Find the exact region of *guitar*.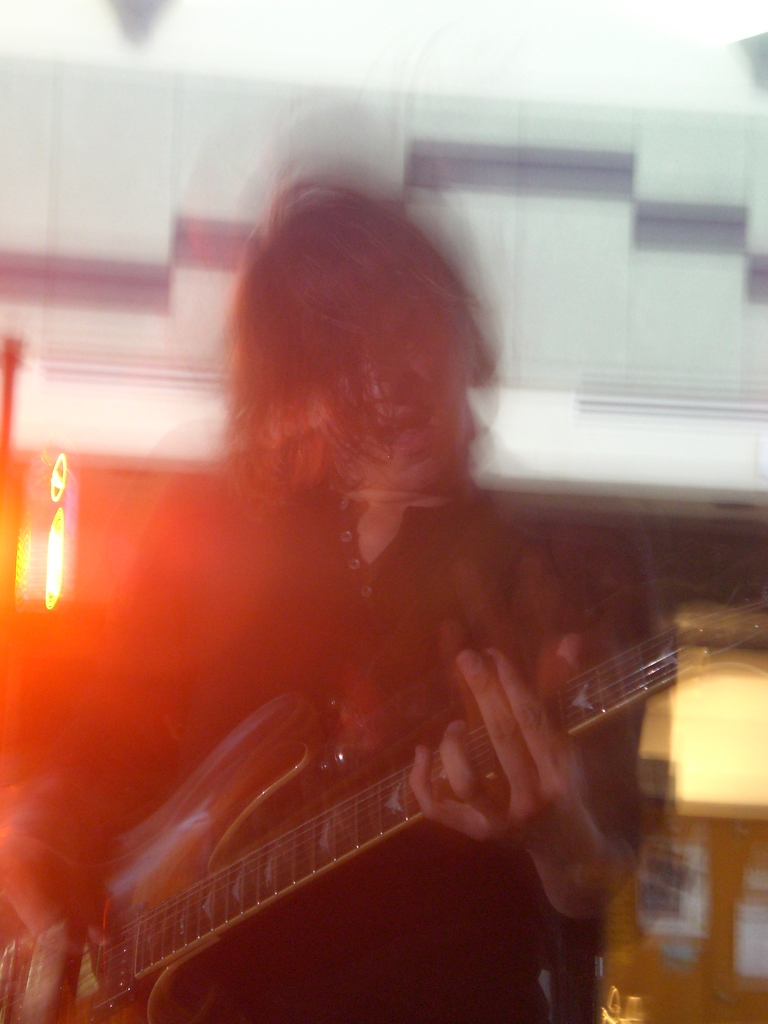
Exact region: pyautogui.locateOnScreen(28, 589, 701, 1023).
